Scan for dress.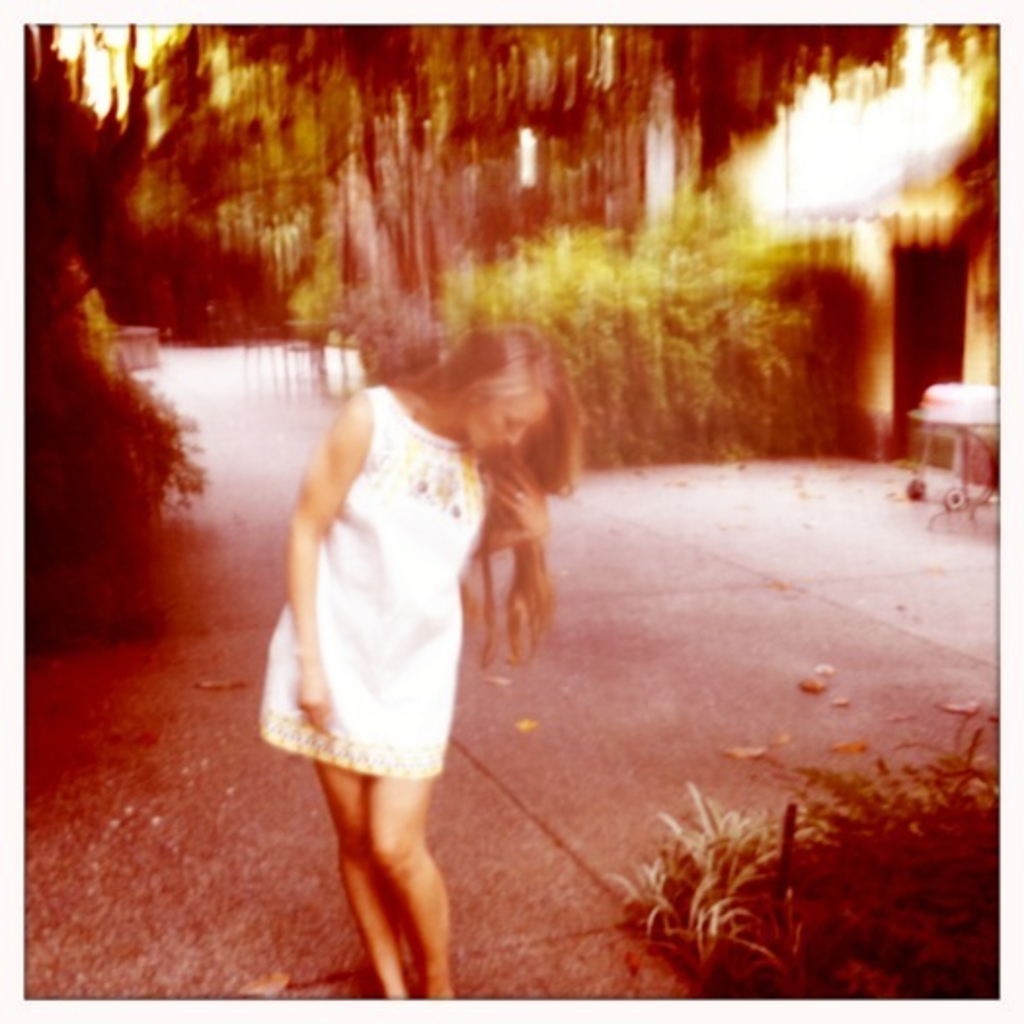
Scan result: <region>252, 371, 464, 786</region>.
